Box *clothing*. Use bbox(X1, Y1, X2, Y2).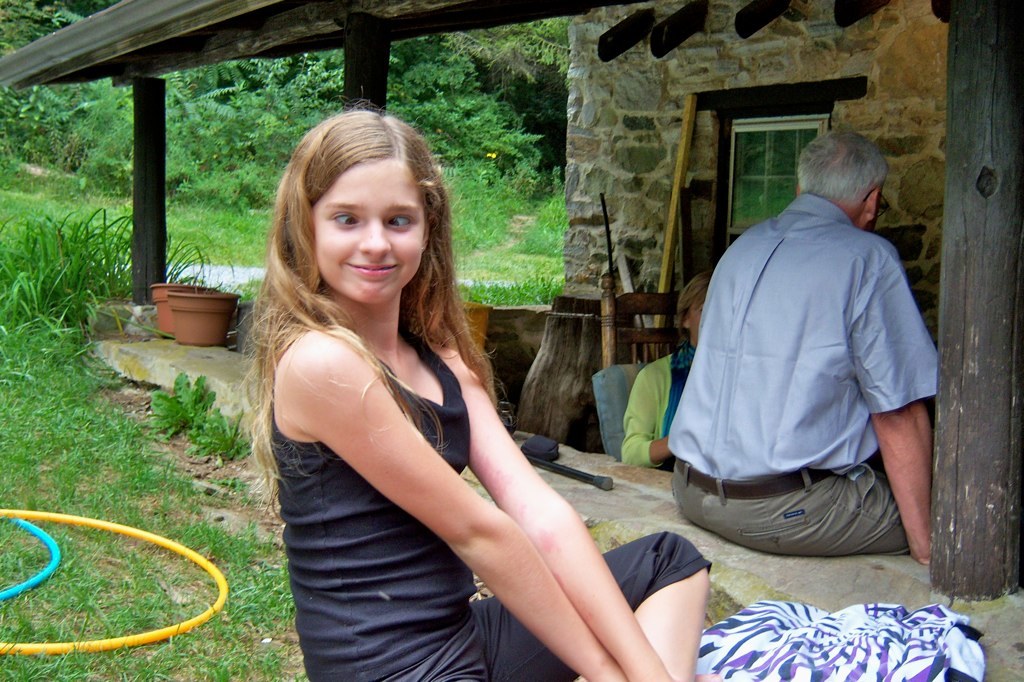
bbox(619, 339, 700, 473).
